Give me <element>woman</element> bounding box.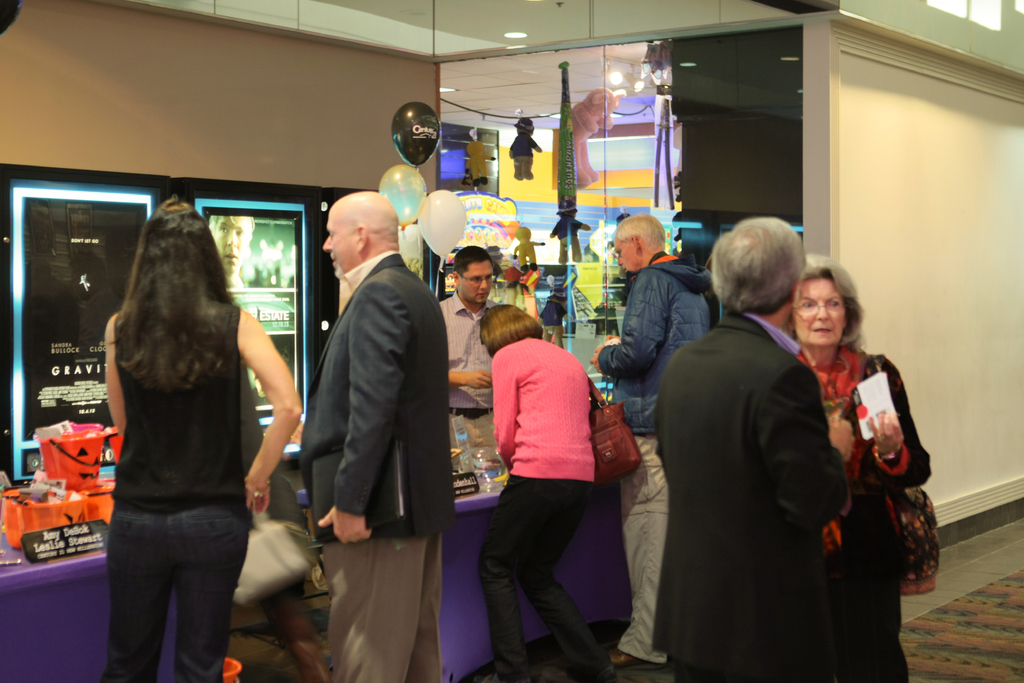
<box>735,231,931,667</box>.
